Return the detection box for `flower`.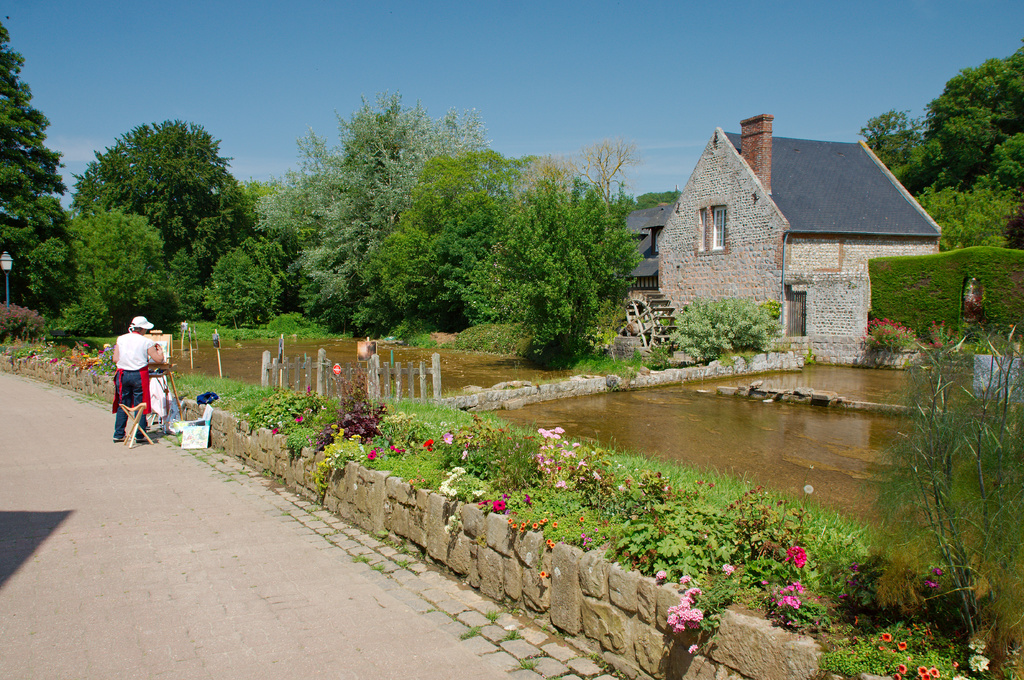
region(491, 496, 506, 513).
